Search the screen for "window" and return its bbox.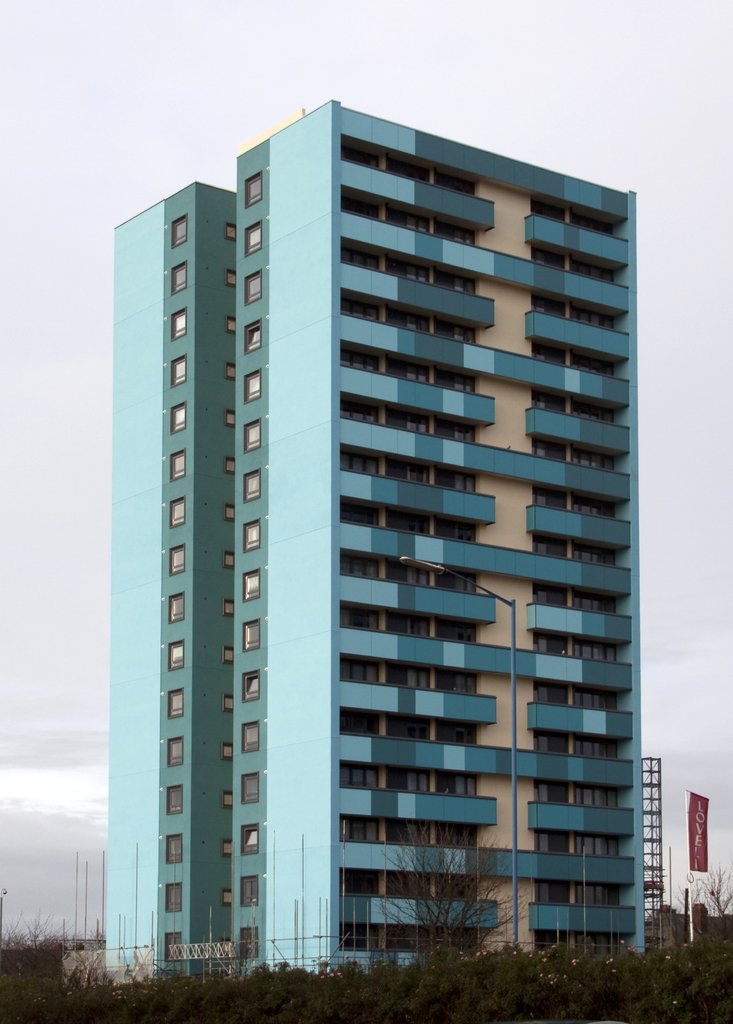
Found: {"x1": 166, "y1": 543, "x2": 184, "y2": 577}.
